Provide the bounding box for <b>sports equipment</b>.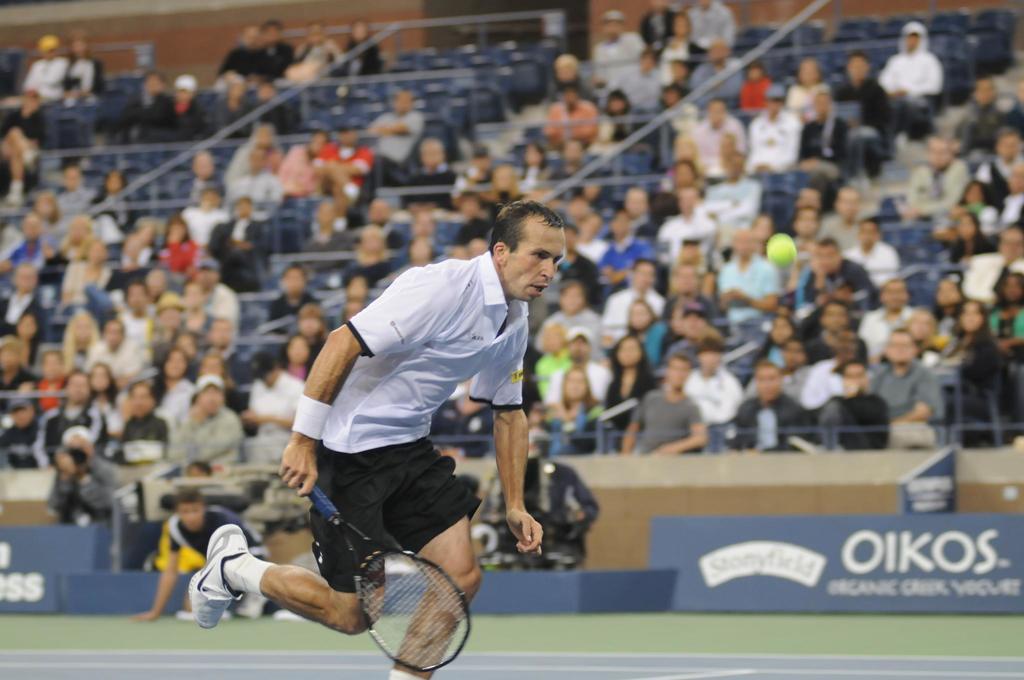
(x1=313, y1=491, x2=471, y2=673).
